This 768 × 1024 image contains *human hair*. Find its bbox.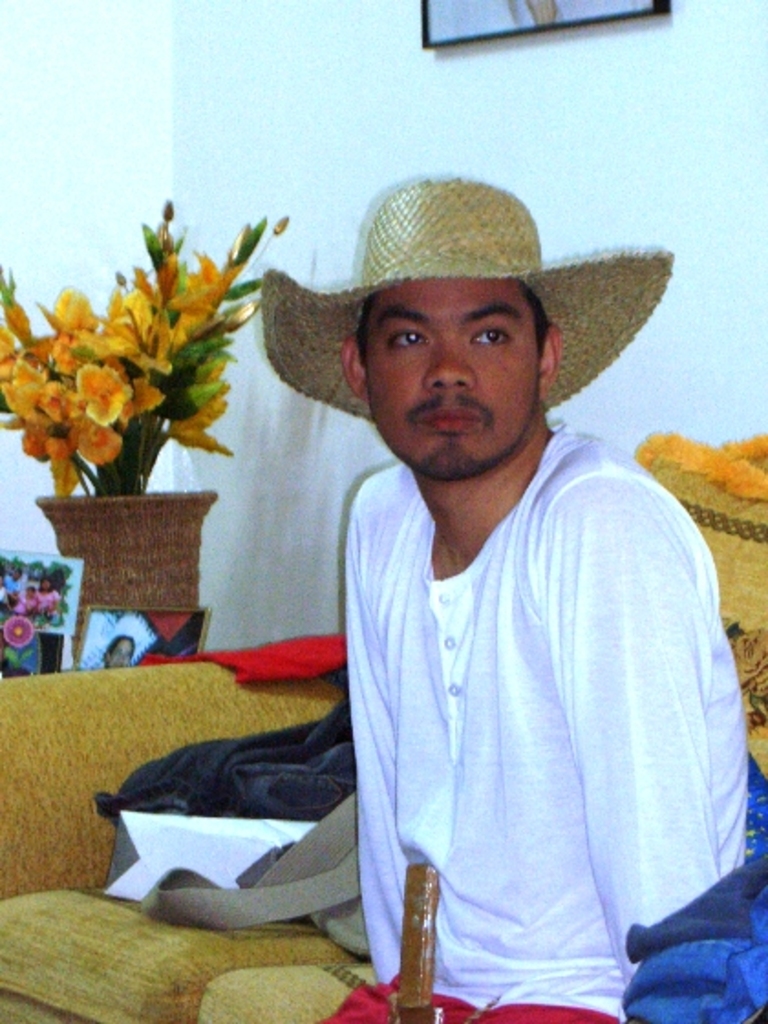
{"left": 517, "top": 283, "right": 554, "bottom": 353}.
